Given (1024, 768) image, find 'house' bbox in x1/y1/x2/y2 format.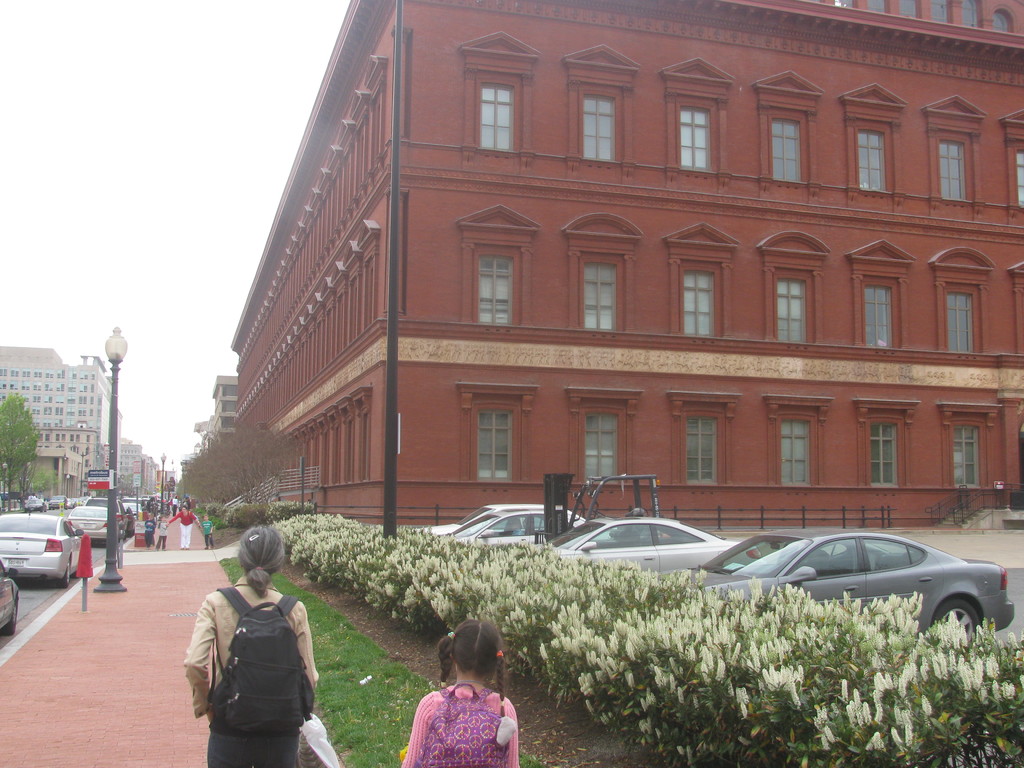
230/1/1023/532.
